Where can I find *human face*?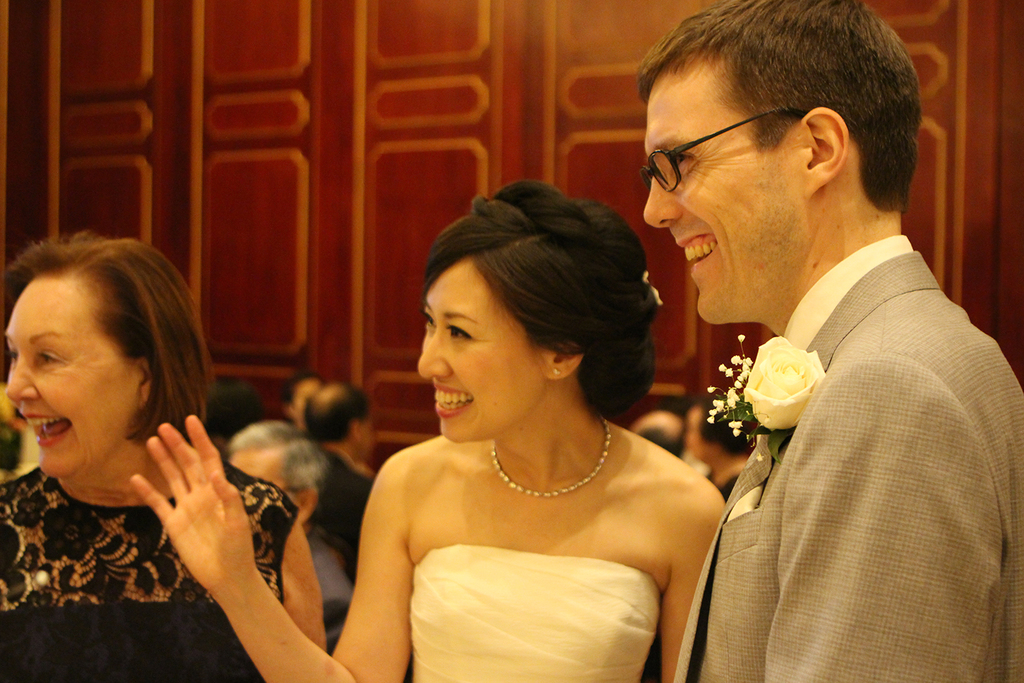
You can find it at region(417, 261, 539, 440).
